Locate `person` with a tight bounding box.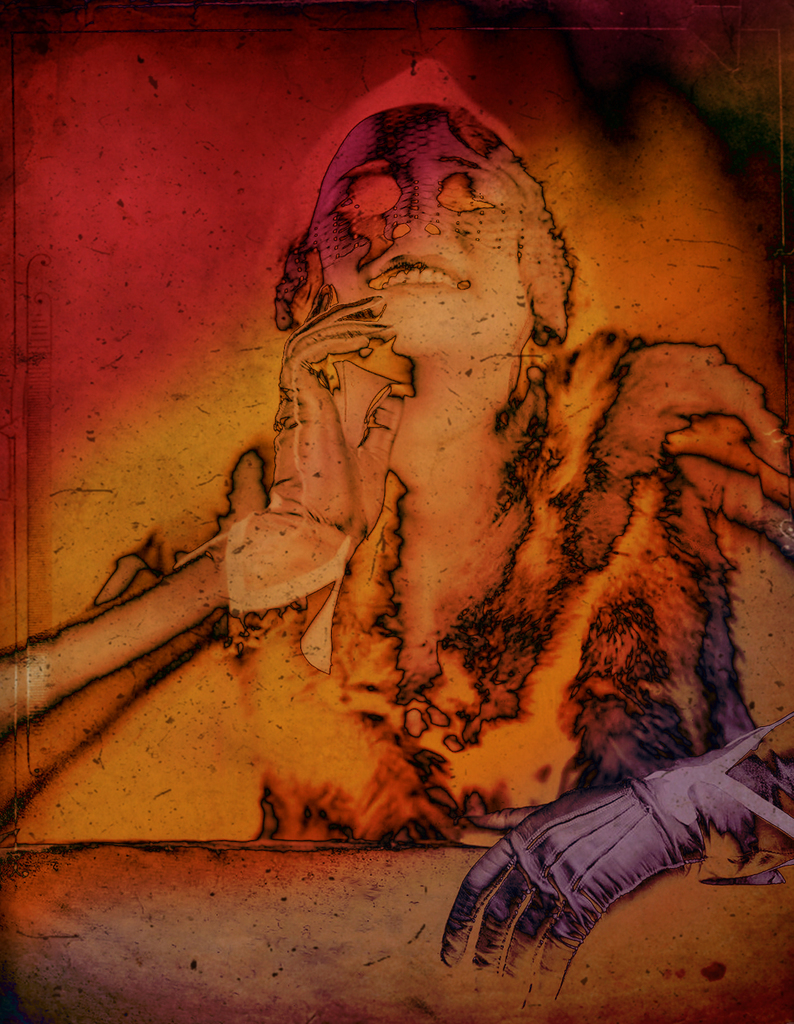
locate(142, 132, 733, 937).
